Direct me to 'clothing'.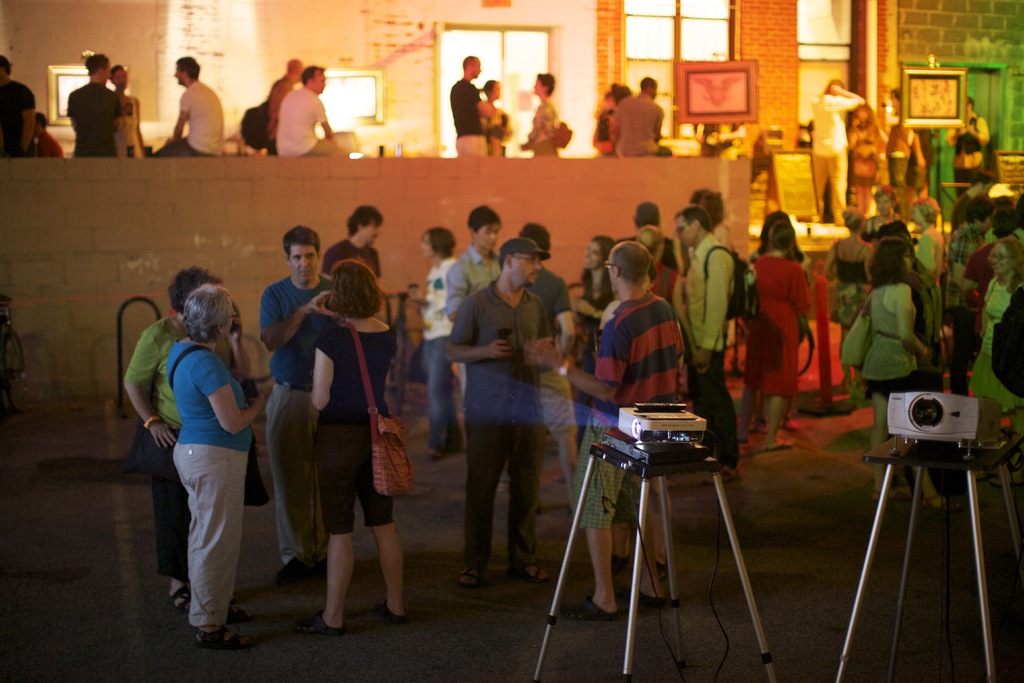
Direction: <bbox>320, 234, 386, 278</bbox>.
